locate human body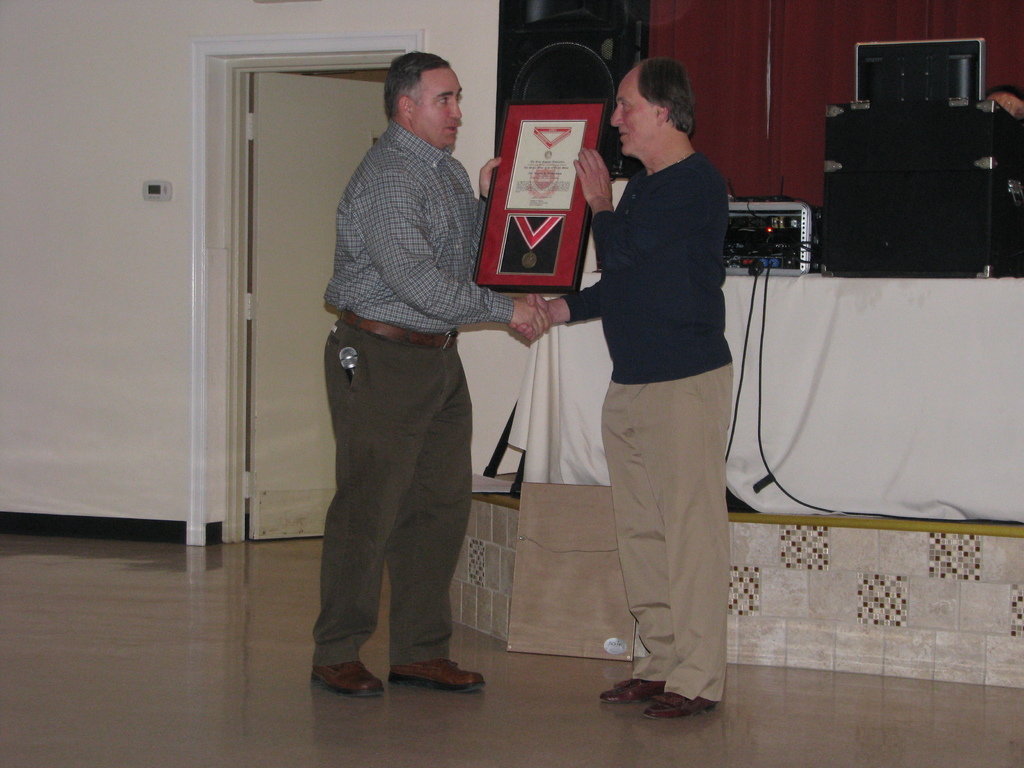
592,58,743,703
